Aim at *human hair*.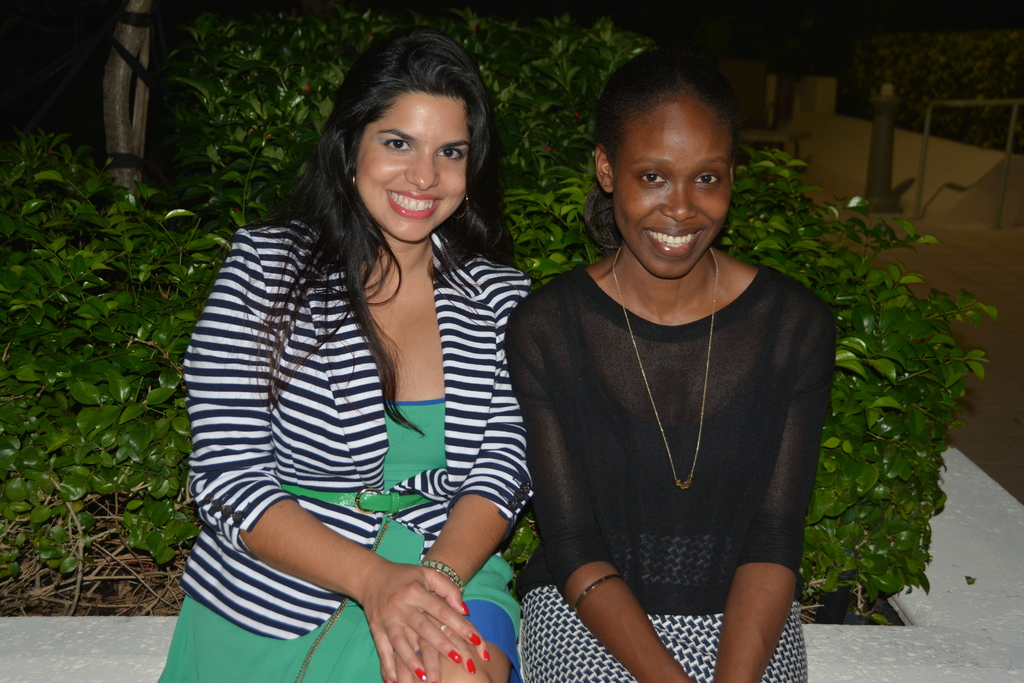
Aimed at bbox=(581, 51, 753, 257).
